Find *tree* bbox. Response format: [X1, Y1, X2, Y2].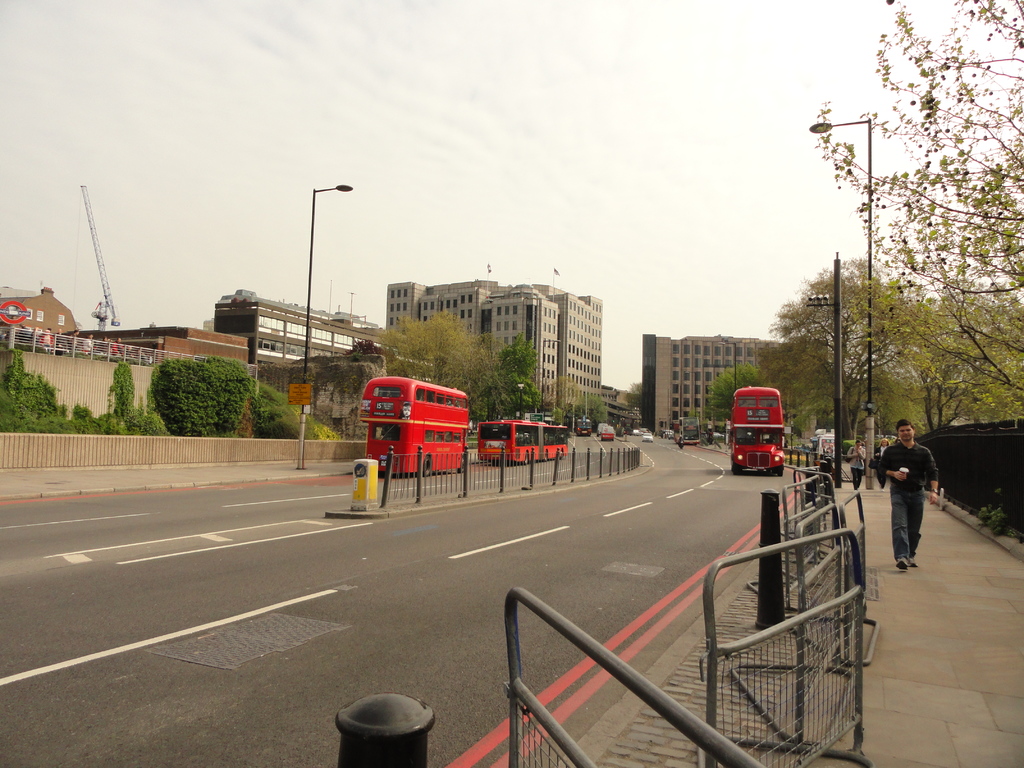
[145, 342, 253, 449].
